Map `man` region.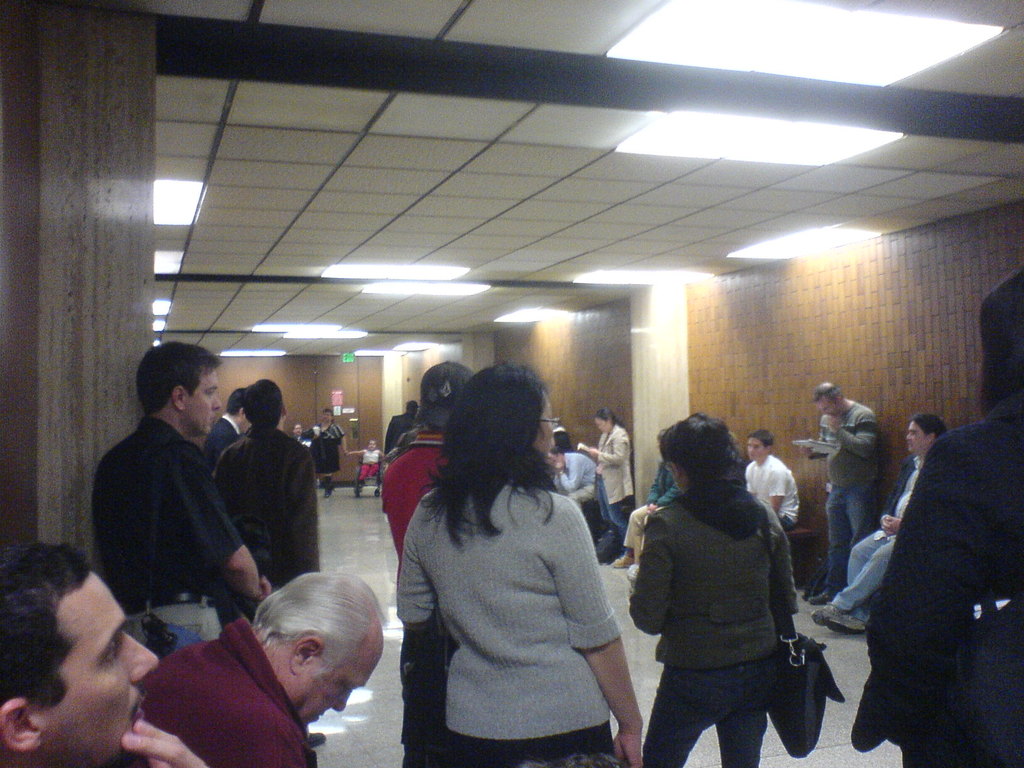
Mapped to [810,413,944,634].
